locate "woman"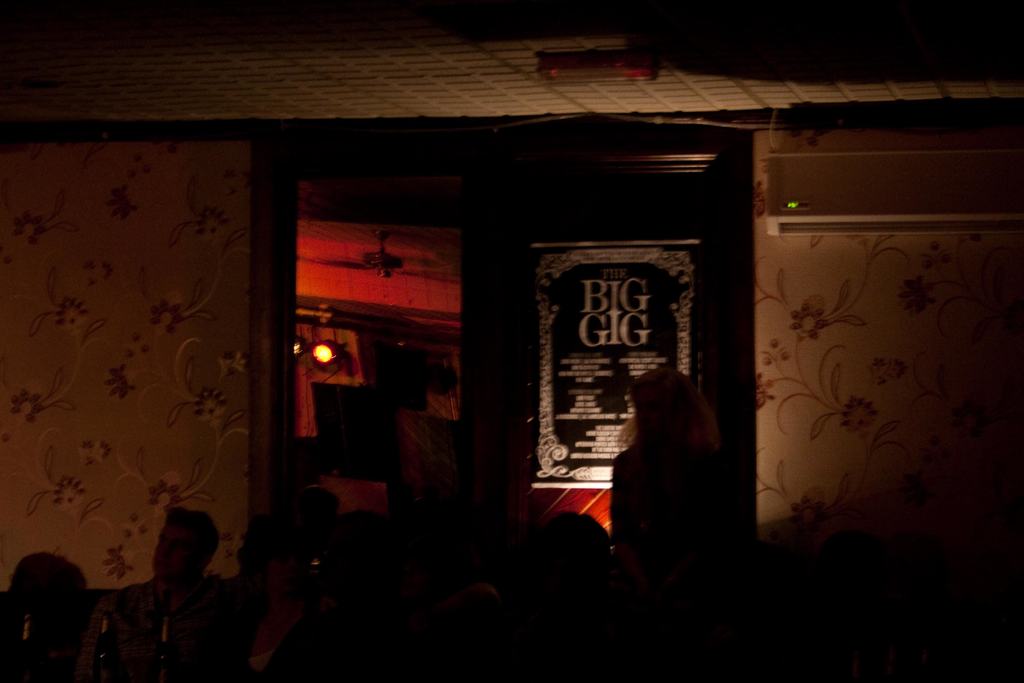
[x1=217, y1=503, x2=337, y2=682]
